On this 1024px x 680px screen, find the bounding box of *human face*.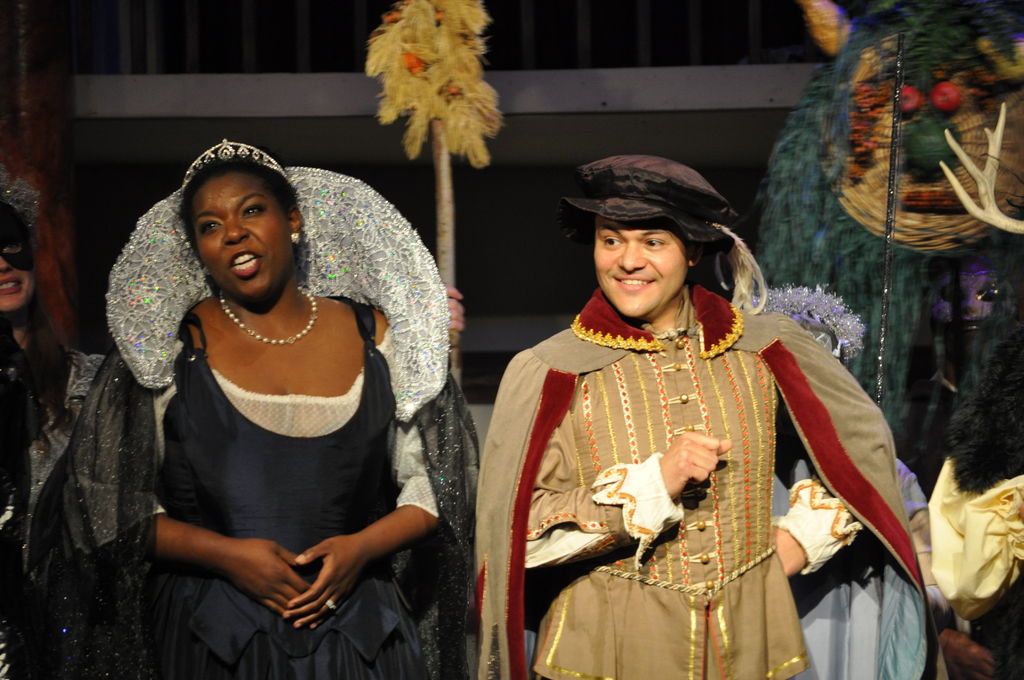
Bounding box: (x1=0, y1=239, x2=35, y2=311).
